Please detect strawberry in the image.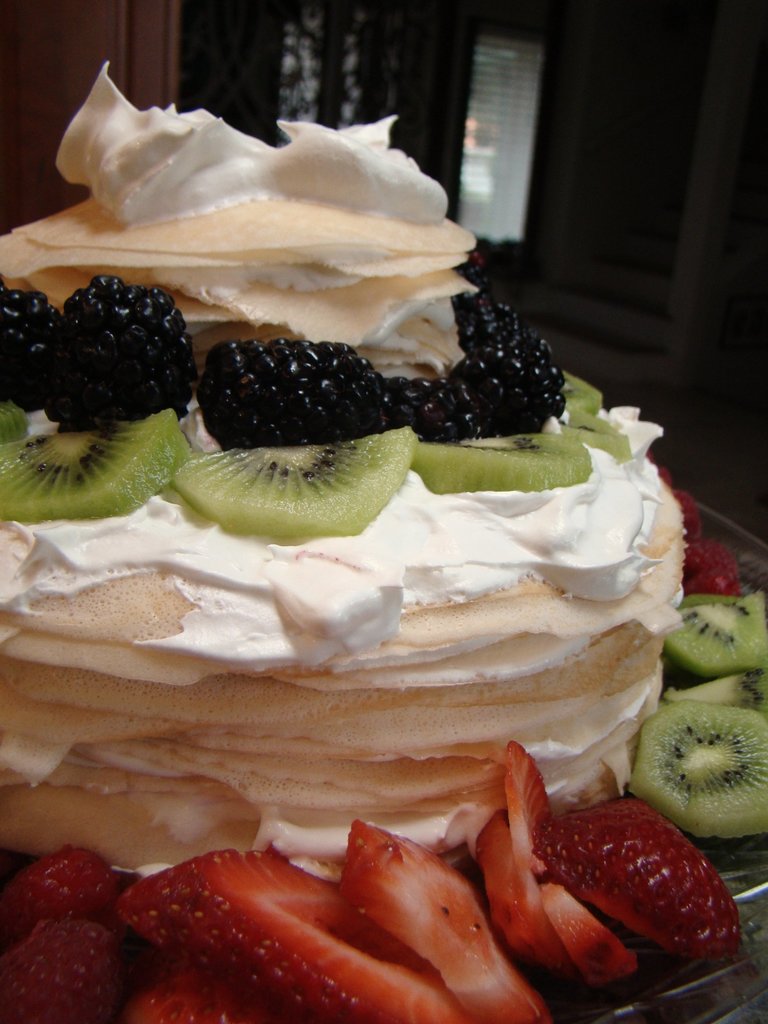
682, 535, 744, 596.
